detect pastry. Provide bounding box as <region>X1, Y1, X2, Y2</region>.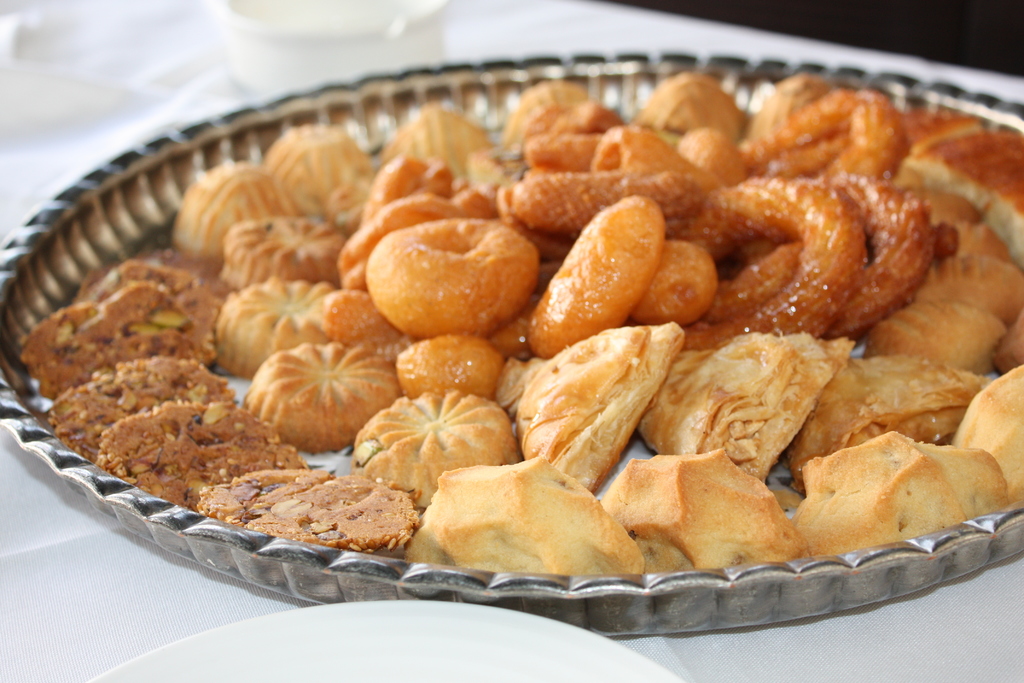
<region>632, 336, 850, 485</region>.
